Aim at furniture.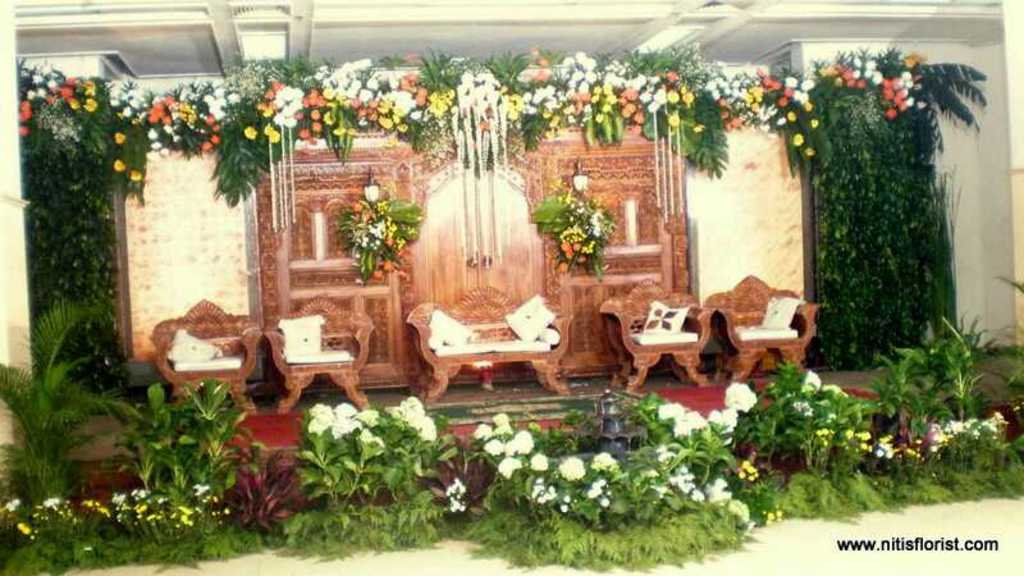
Aimed at (left=701, top=273, right=820, bottom=388).
